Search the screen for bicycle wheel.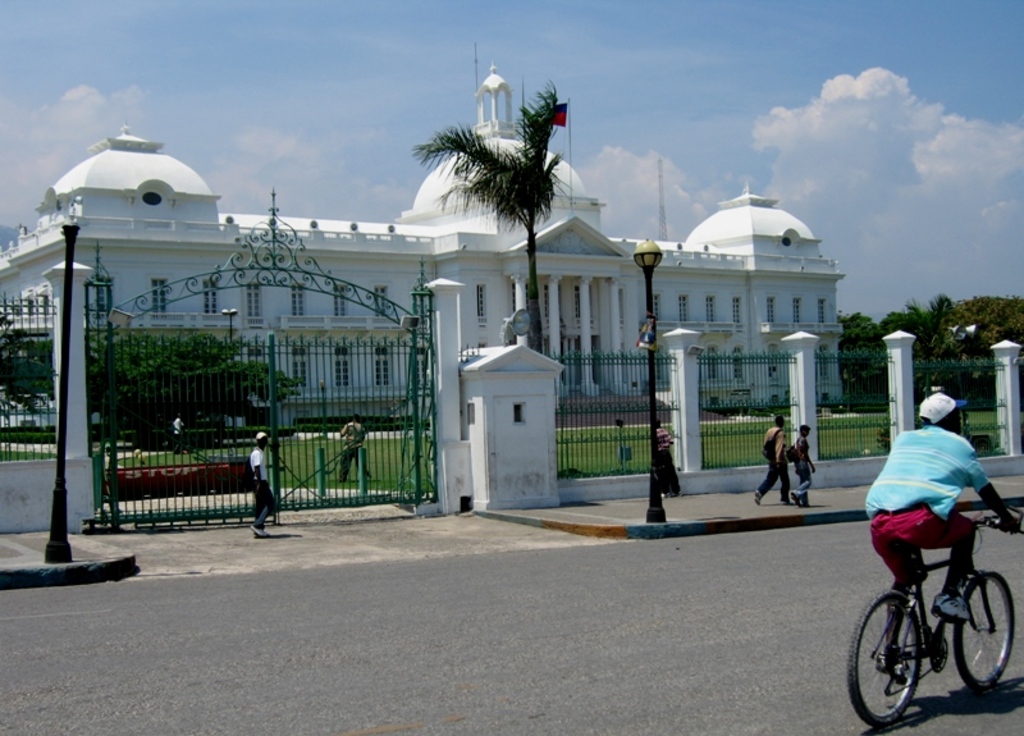
Found at (left=842, top=586, right=920, bottom=728).
